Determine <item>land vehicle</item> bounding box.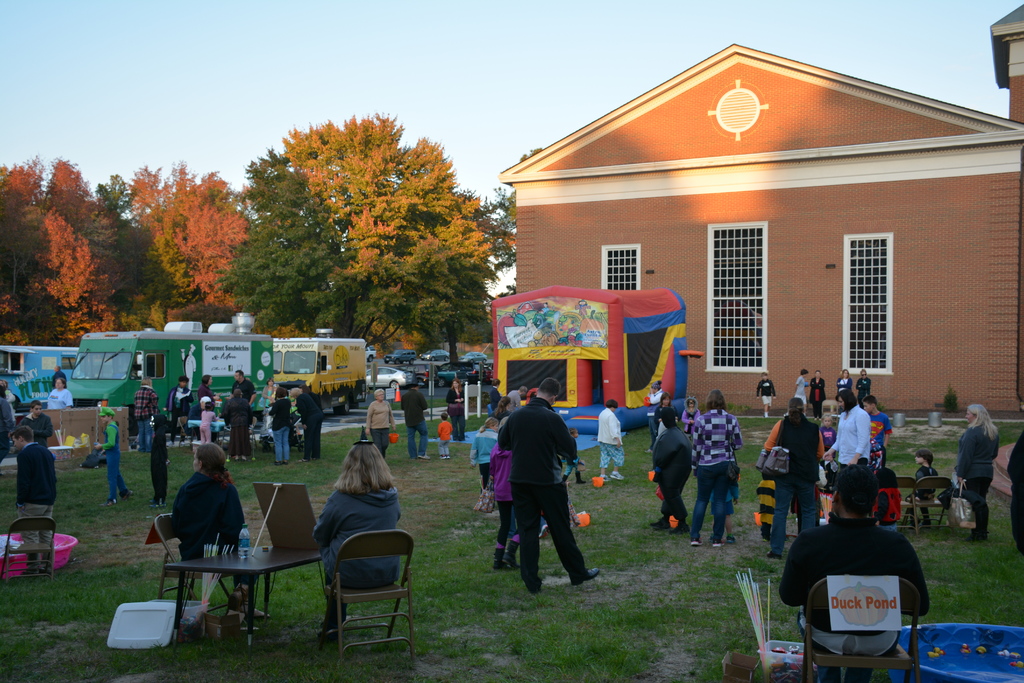
Determined: 384,348,419,368.
